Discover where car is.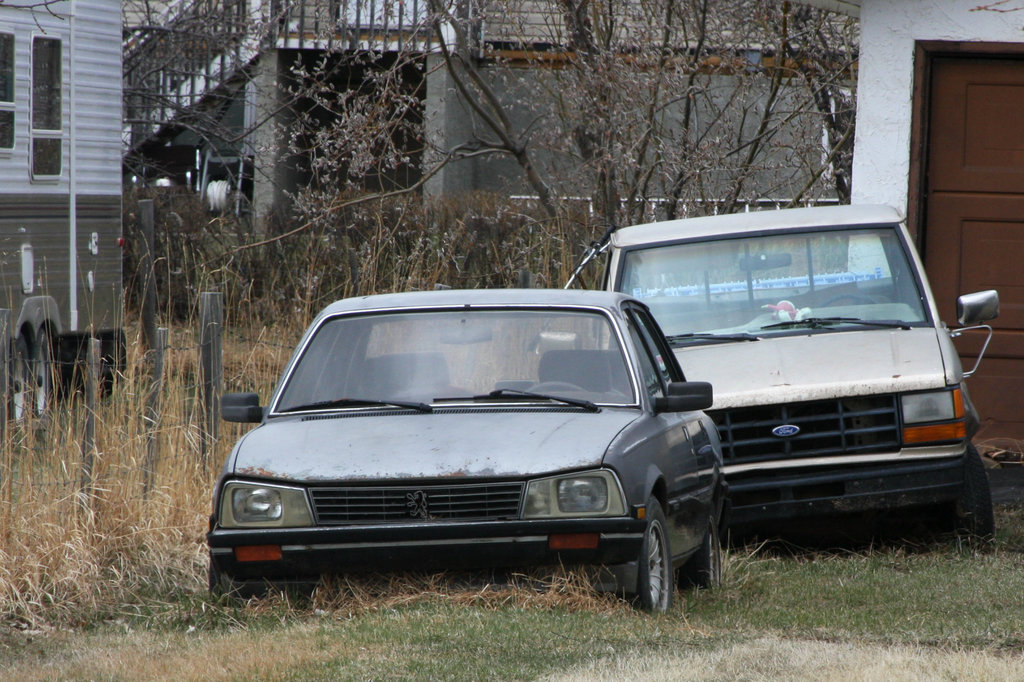
Discovered at [x1=211, y1=287, x2=733, y2=621].
